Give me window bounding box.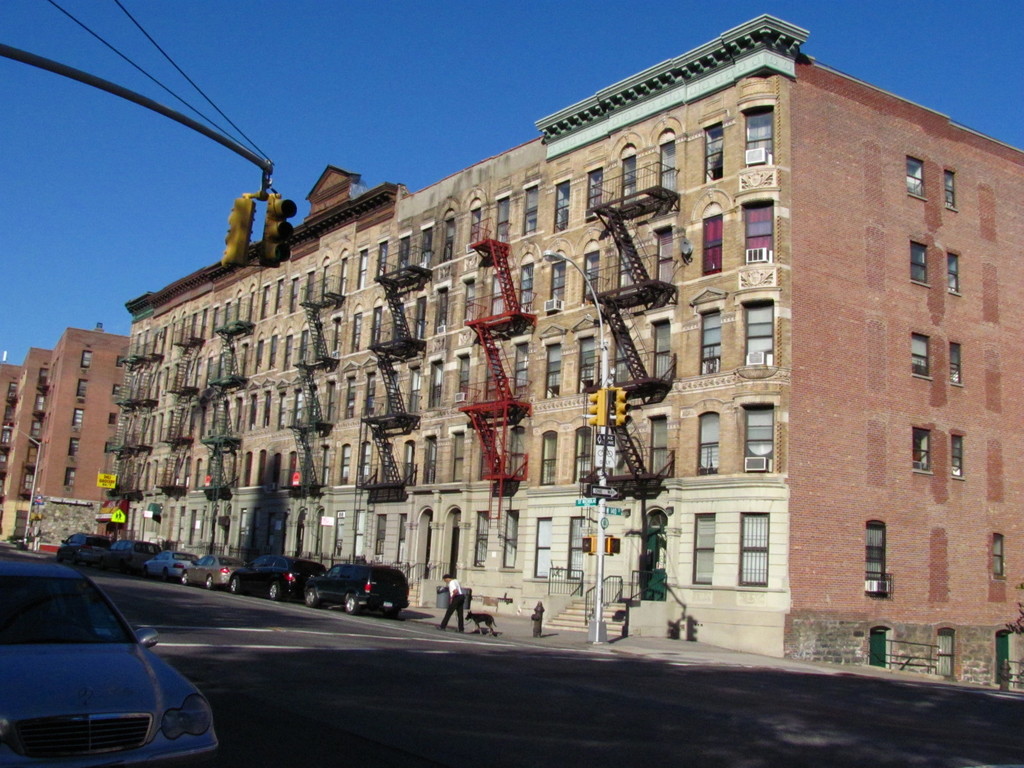
{"left": 422, "top": 226, "right": 433, "bottom": 263}.
